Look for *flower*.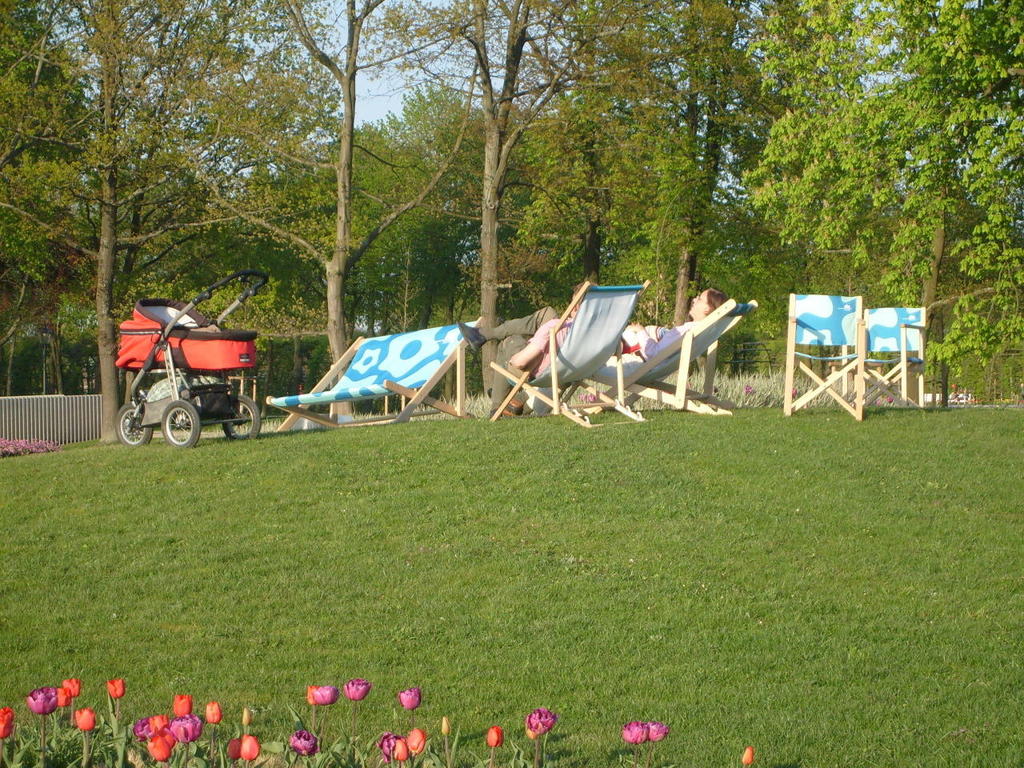
Found: BBox(403, 726, 430, 756).
